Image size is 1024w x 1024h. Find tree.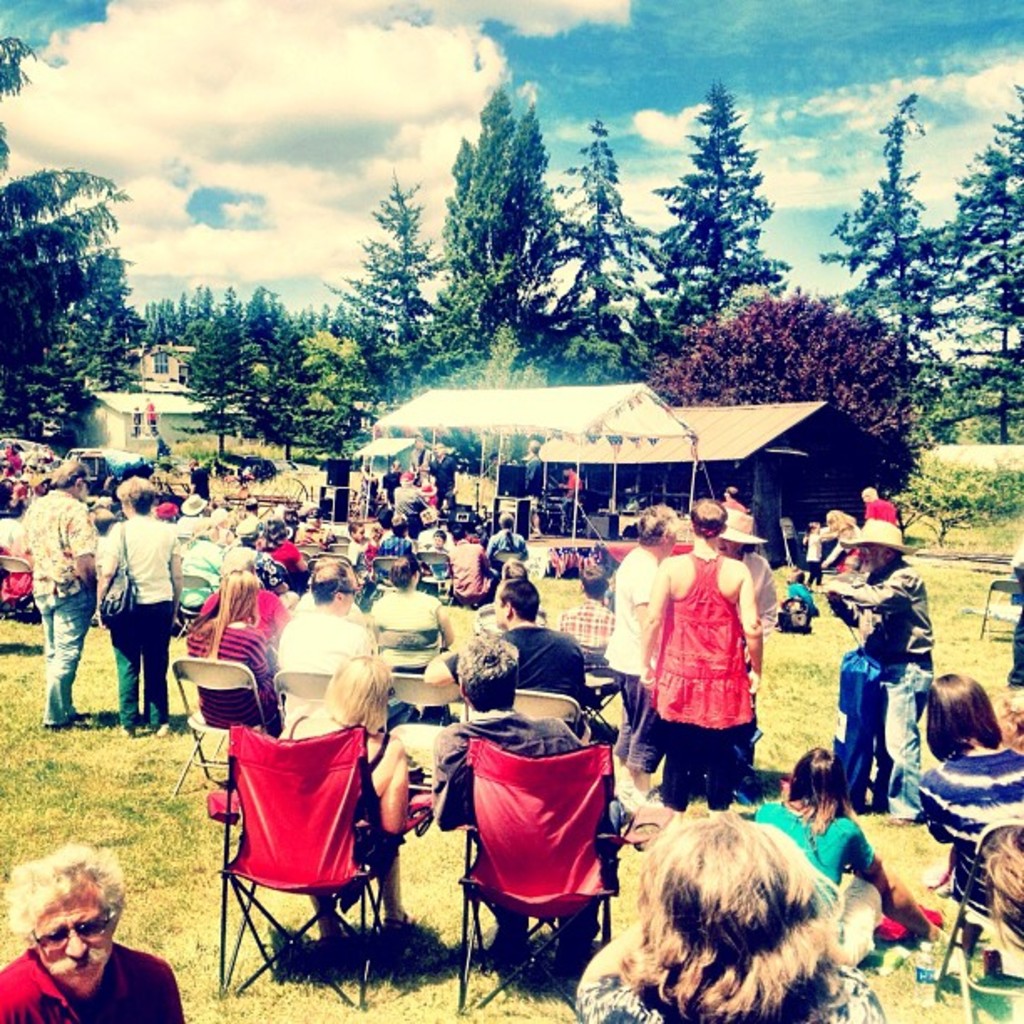
355 194 445 380.
